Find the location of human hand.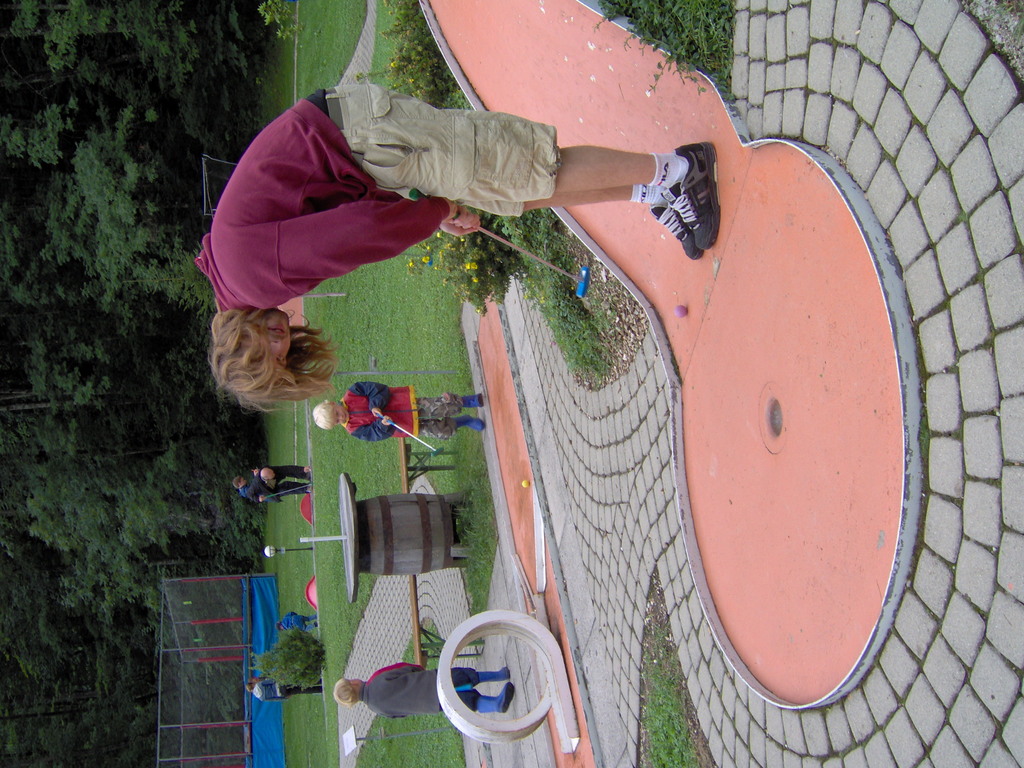
Location: (371,408,381,421).
